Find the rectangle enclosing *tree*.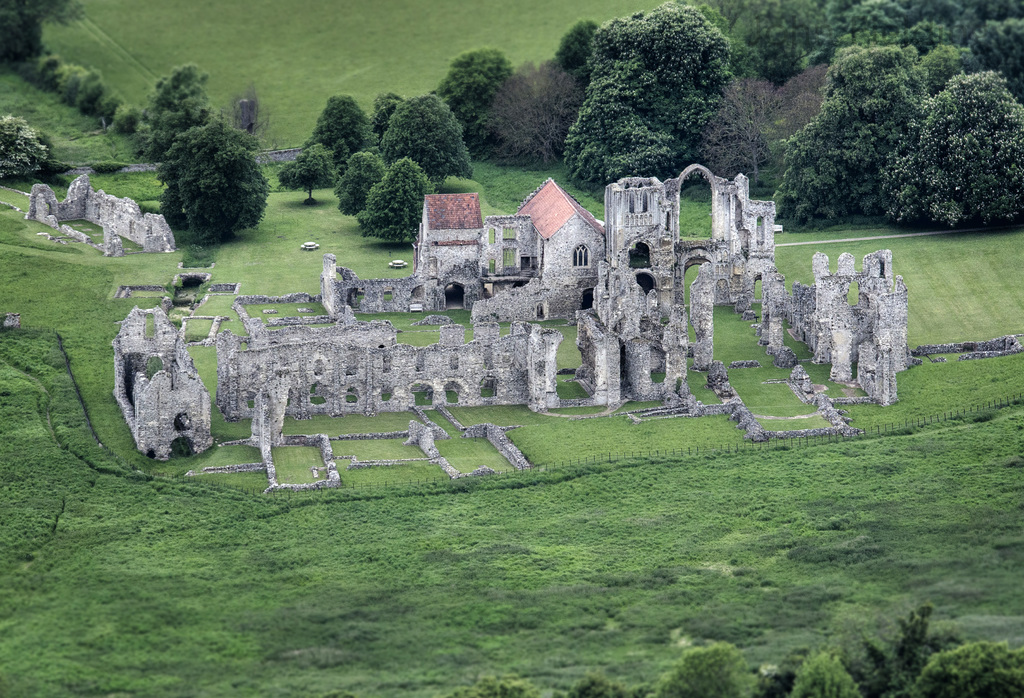
<bbox>732, 0, 824, 89</bbox>.
